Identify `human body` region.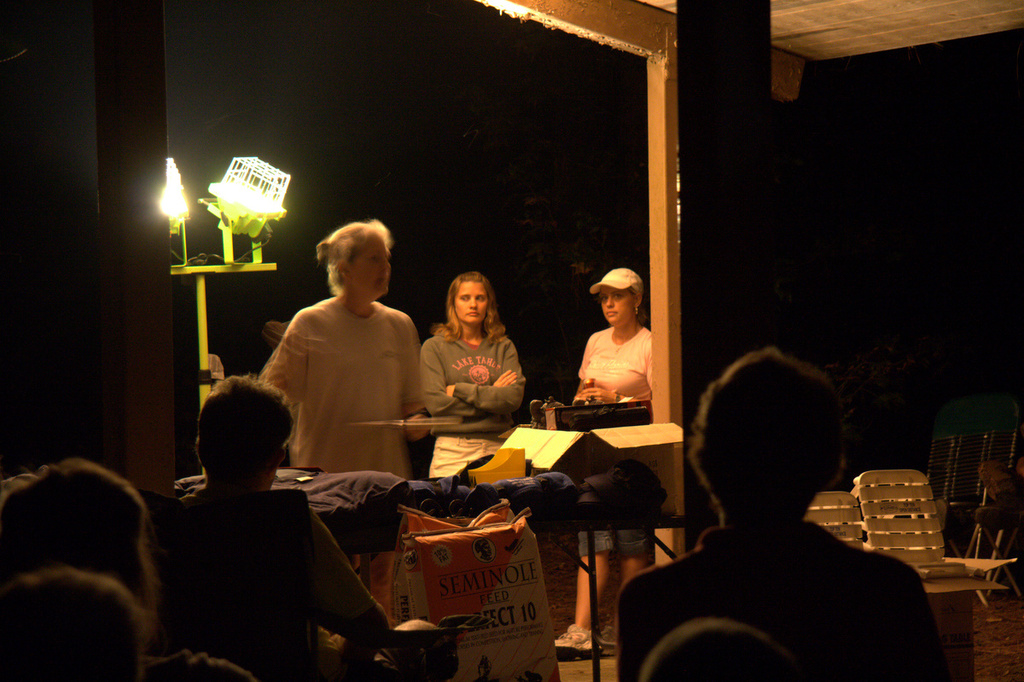
Region: bbox=(562, 265, 646, 644).
